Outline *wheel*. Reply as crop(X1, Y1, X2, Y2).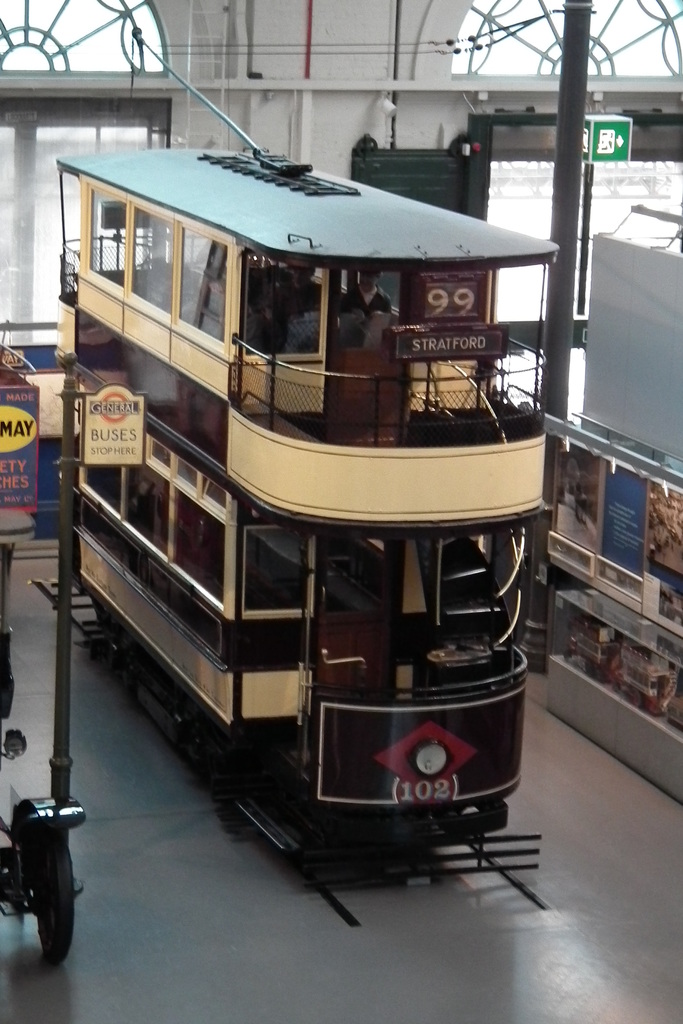
crop(13, 826, 85, 964).
